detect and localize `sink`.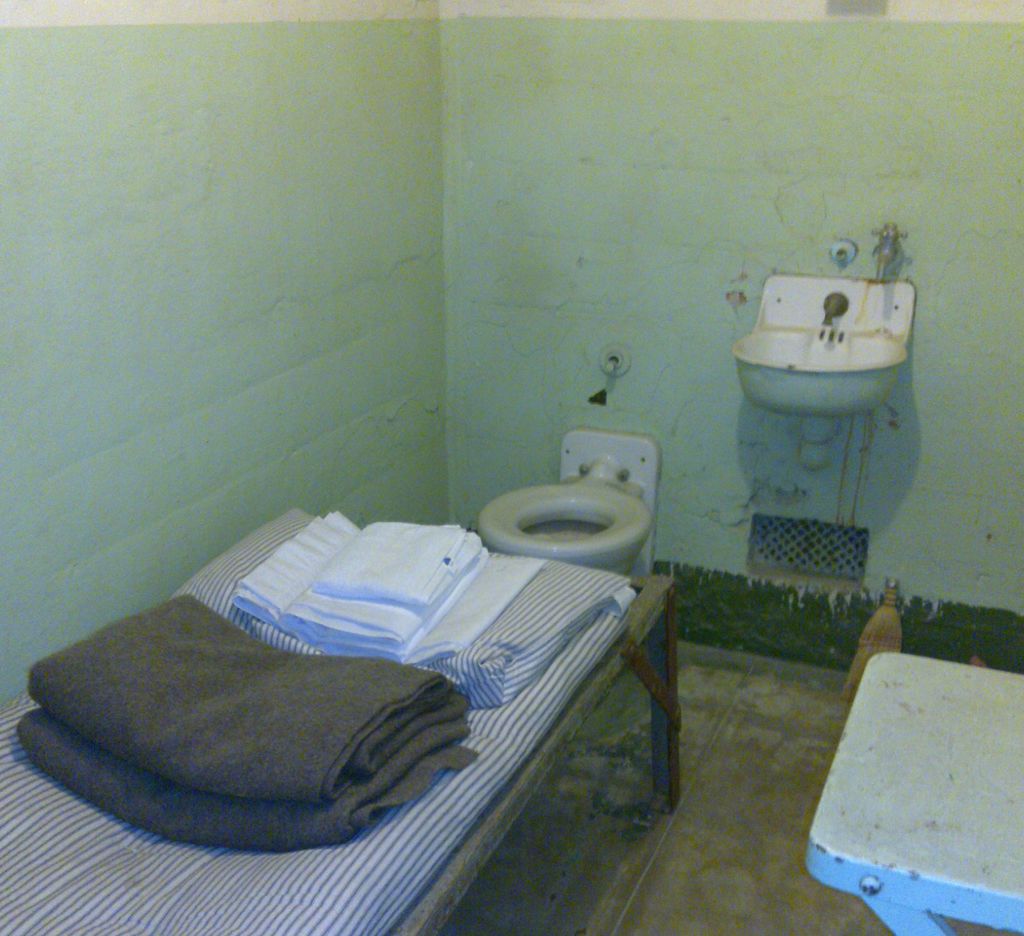
Localized at 729, 270, 919, 417.
